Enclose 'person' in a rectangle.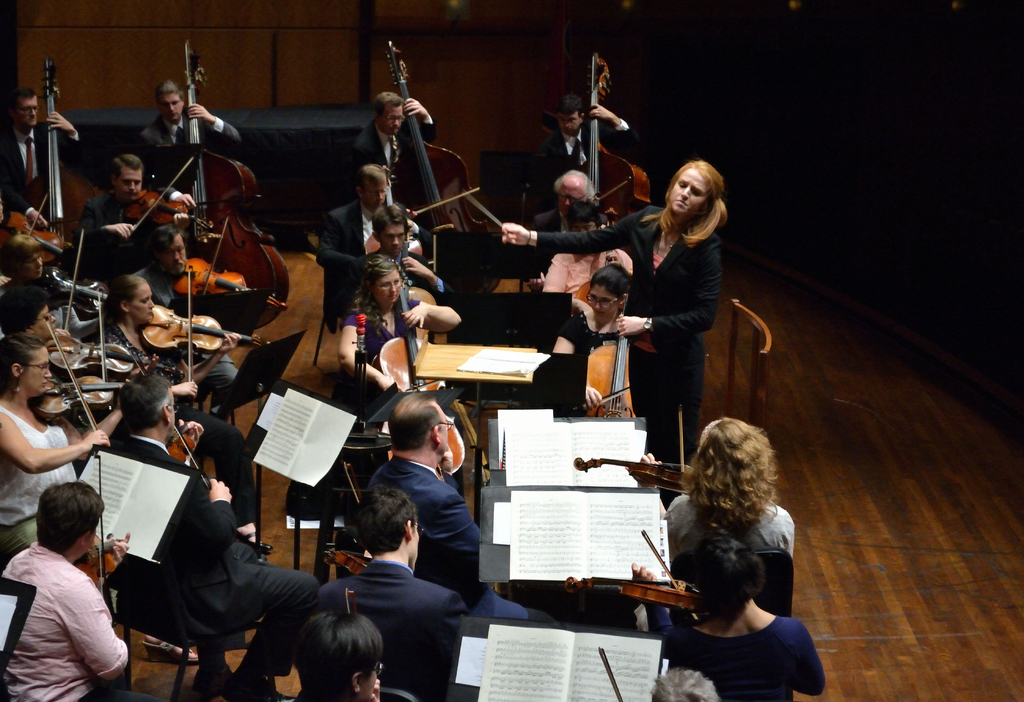
0/232/45/293.
